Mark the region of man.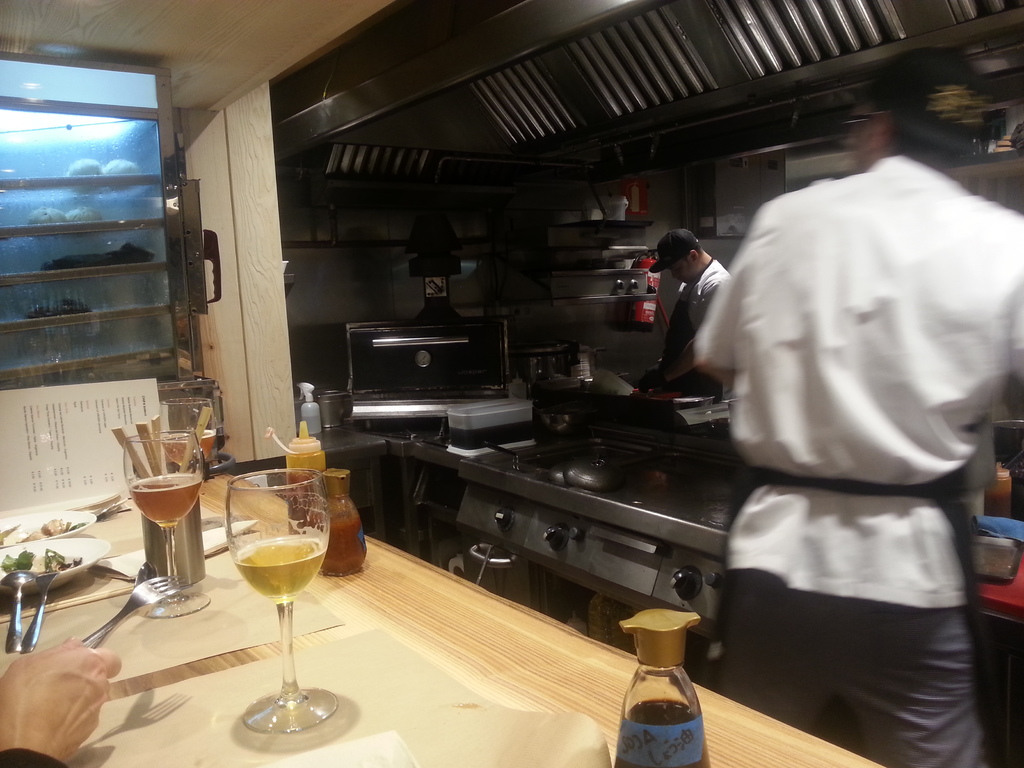
Region: {"x1": 650, "y1": 235, "x2": 744, "y2": 399}.
